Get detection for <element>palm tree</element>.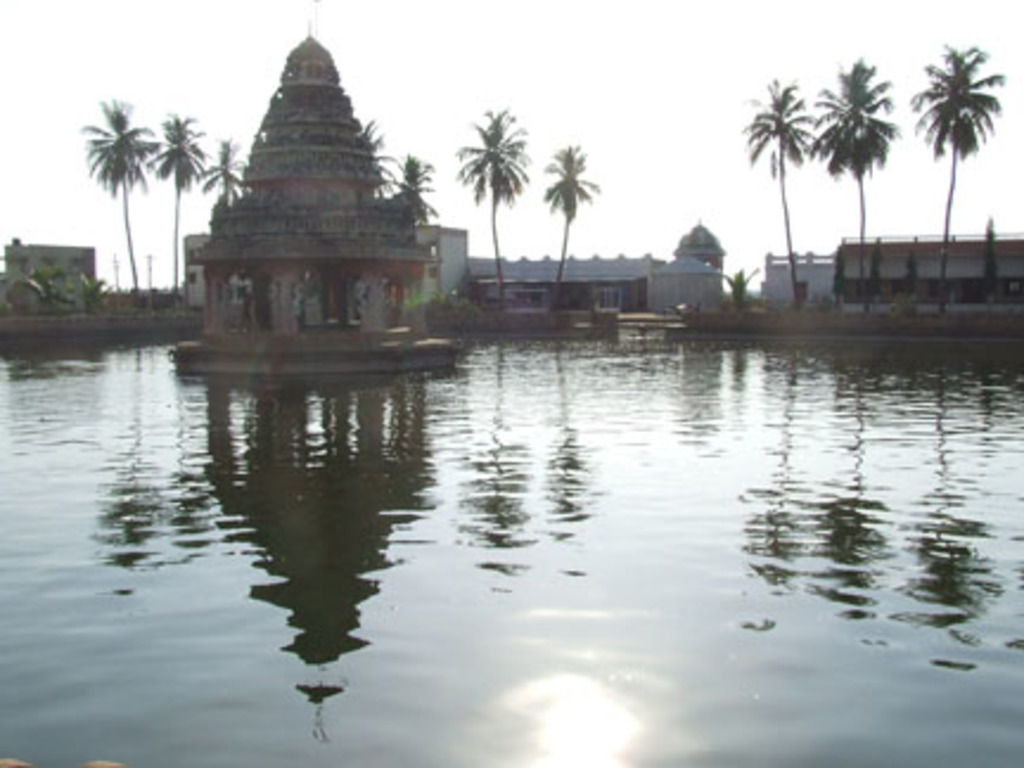
Detection: l=393, t=145, r=441, b=270.
